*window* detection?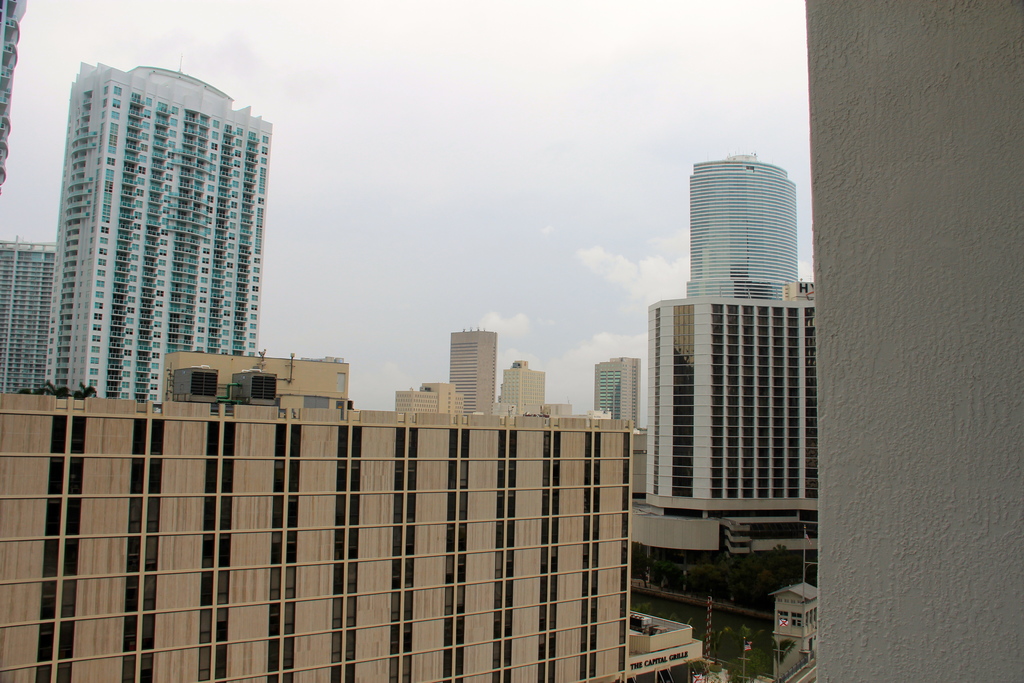
[229, 242, 236, 248]
